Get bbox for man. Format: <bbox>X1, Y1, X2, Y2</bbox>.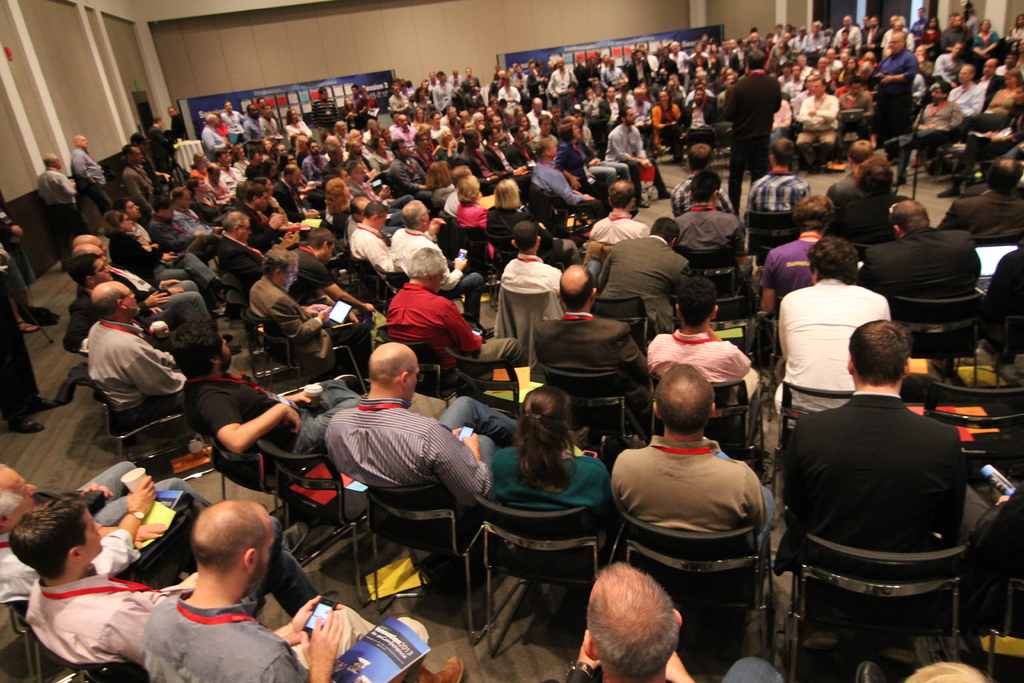
<bbox>256, 97, 280, 131</bbox>.
